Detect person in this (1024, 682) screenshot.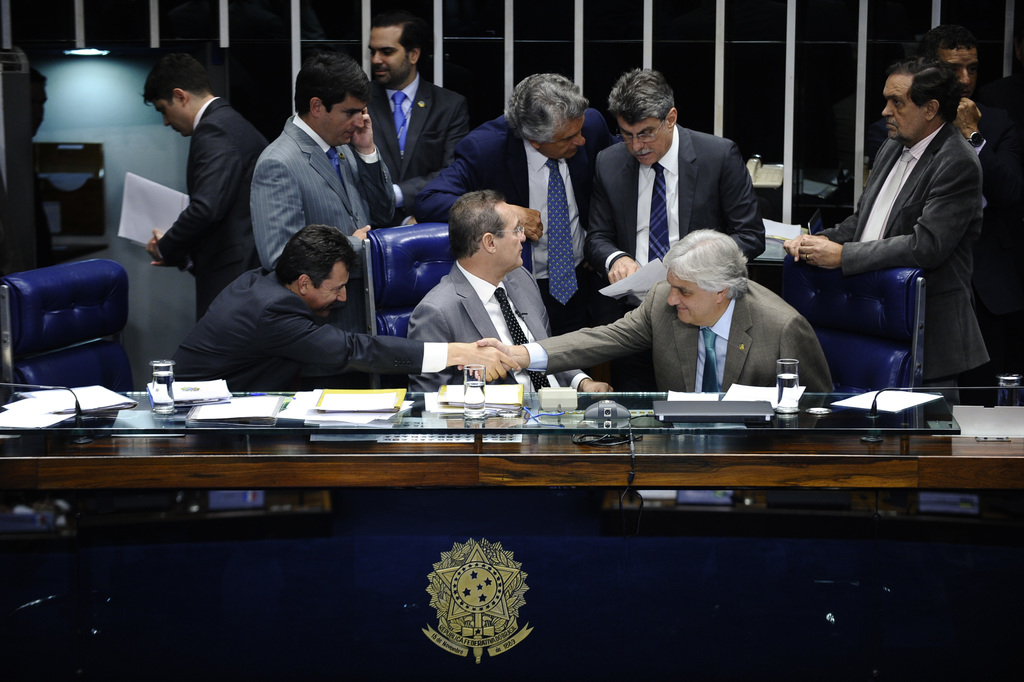
Detection: {"left": 407, "top": 190, "right": 614, "bottom": 396}.
